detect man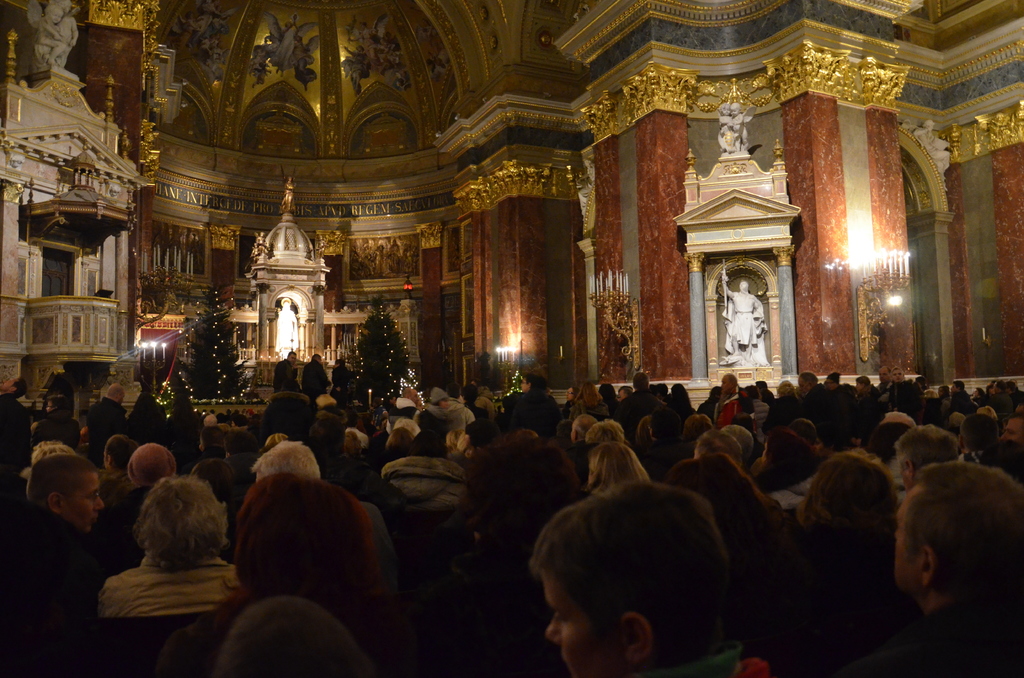
bbox=[277, 300, 303, 354]
